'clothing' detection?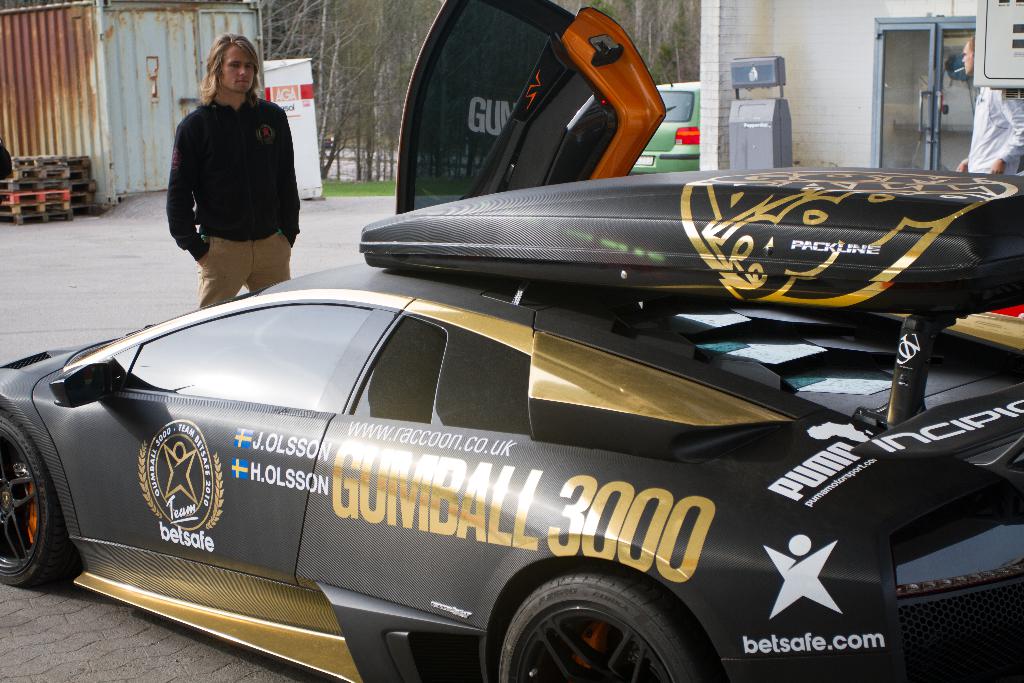
region(159, 54, 299, 288)
